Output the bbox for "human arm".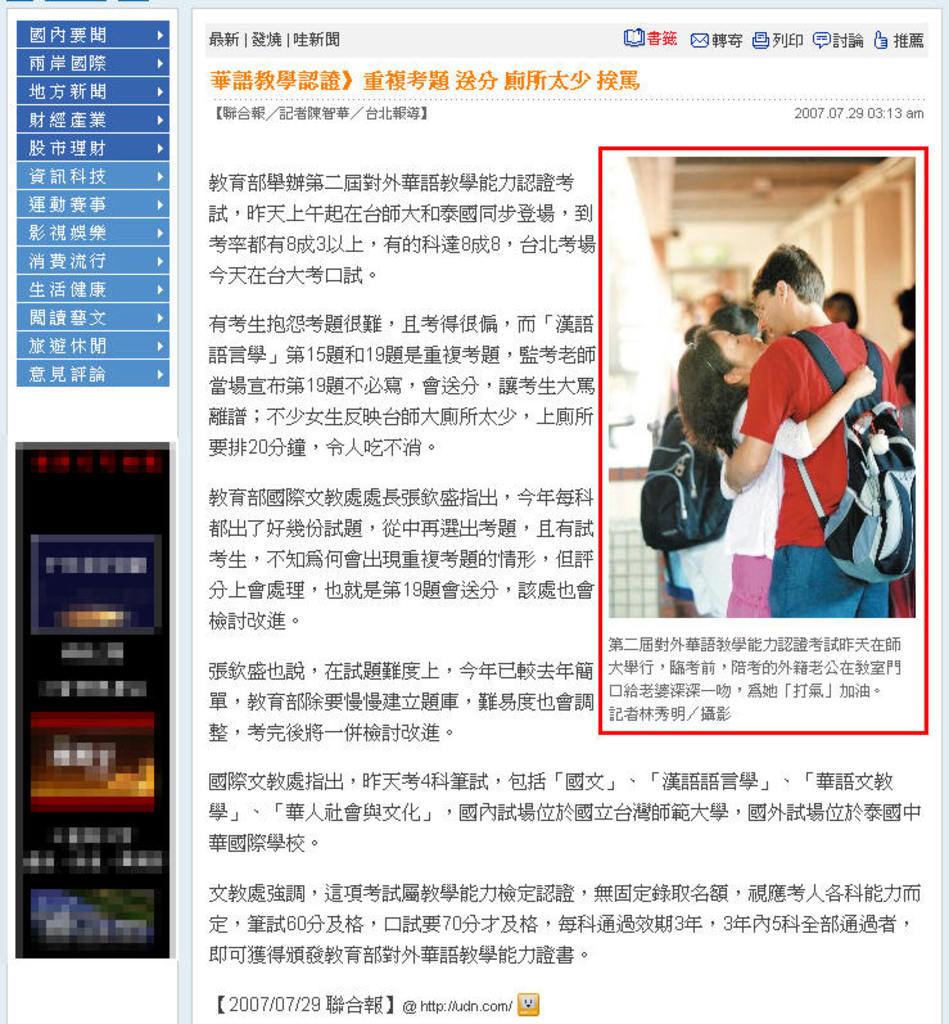
left=729, top=371, right=886, bottom=465.
